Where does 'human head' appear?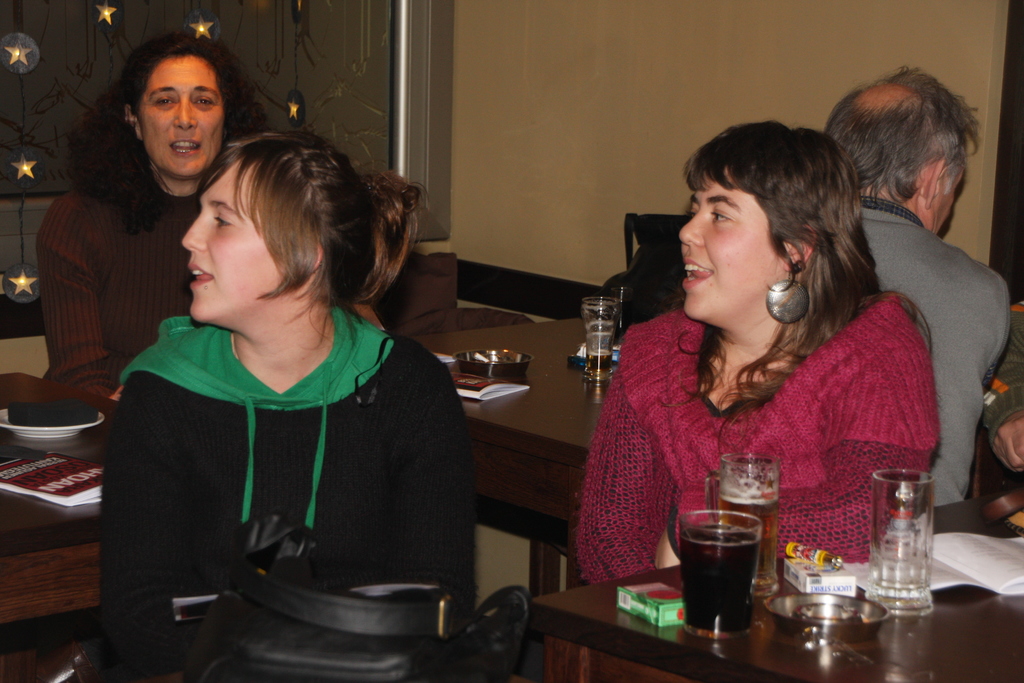
Appears at box(671, 119, 890, 350).
